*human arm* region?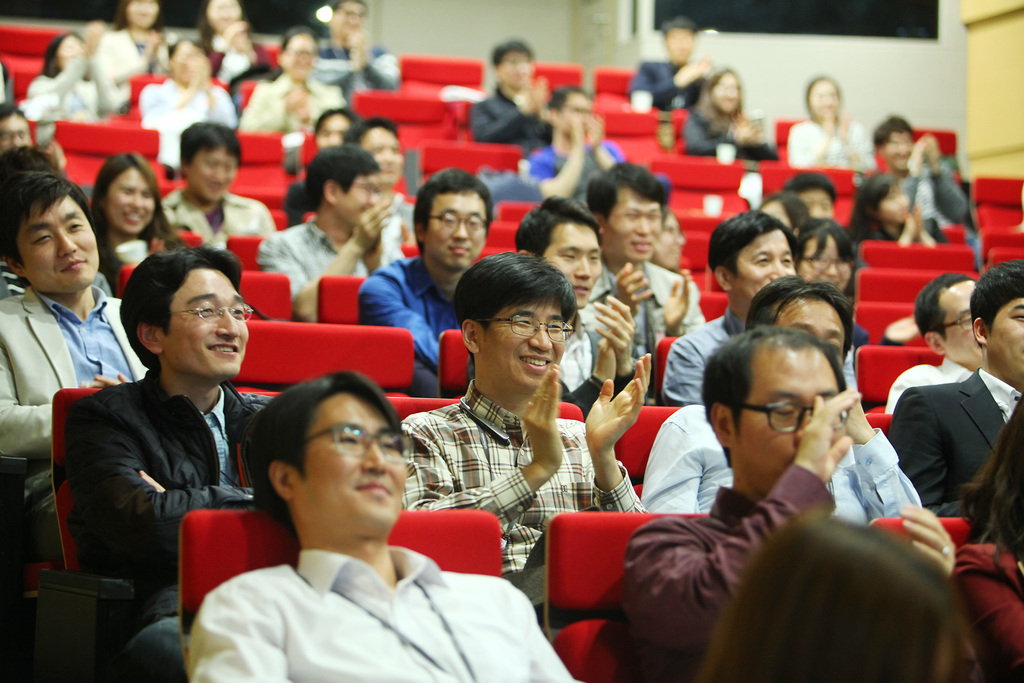
(586,286,645,390)
